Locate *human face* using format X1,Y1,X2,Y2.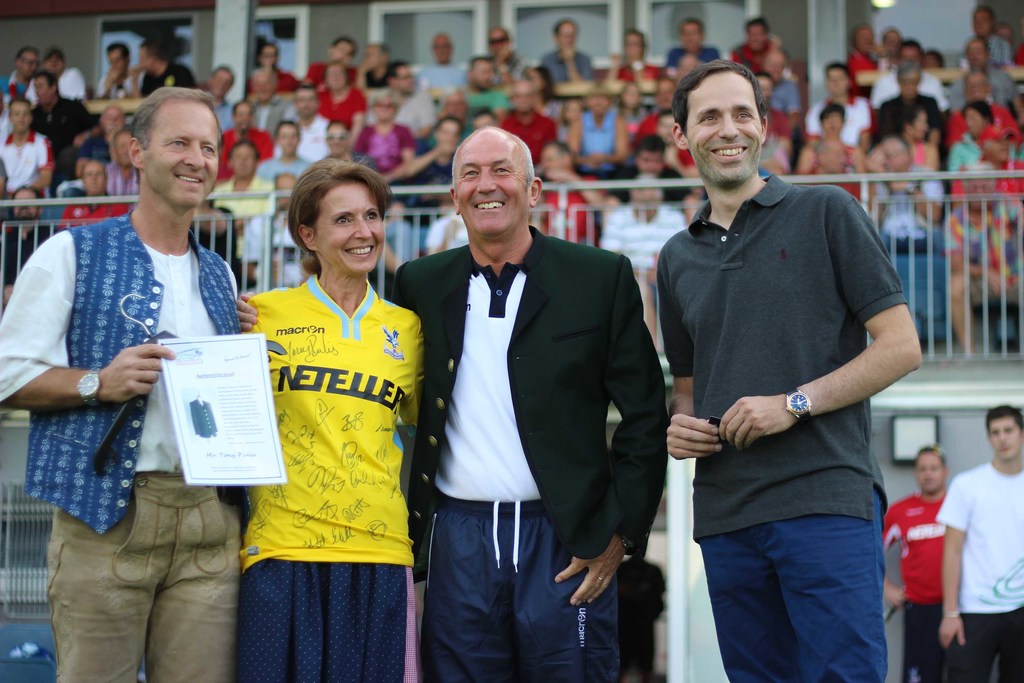
445,92,465,120.
